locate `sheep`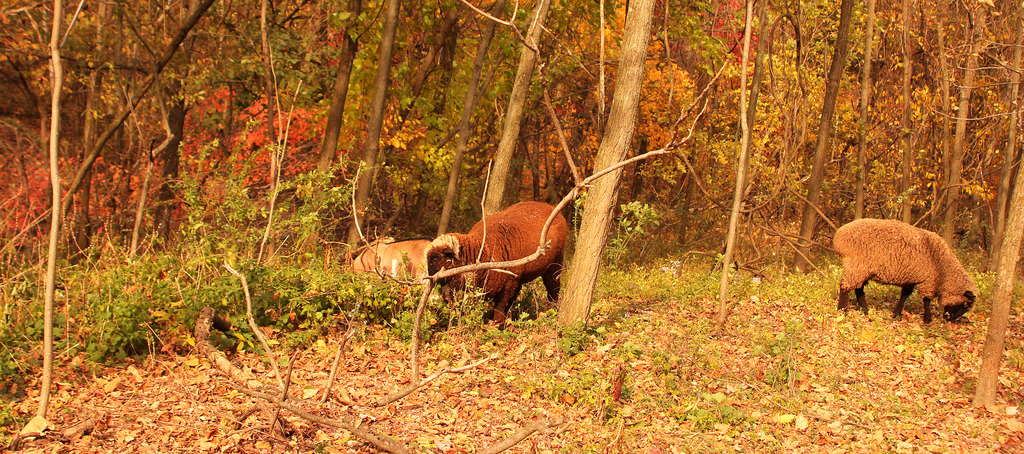
bbox=(831, 215, 981, 323)
